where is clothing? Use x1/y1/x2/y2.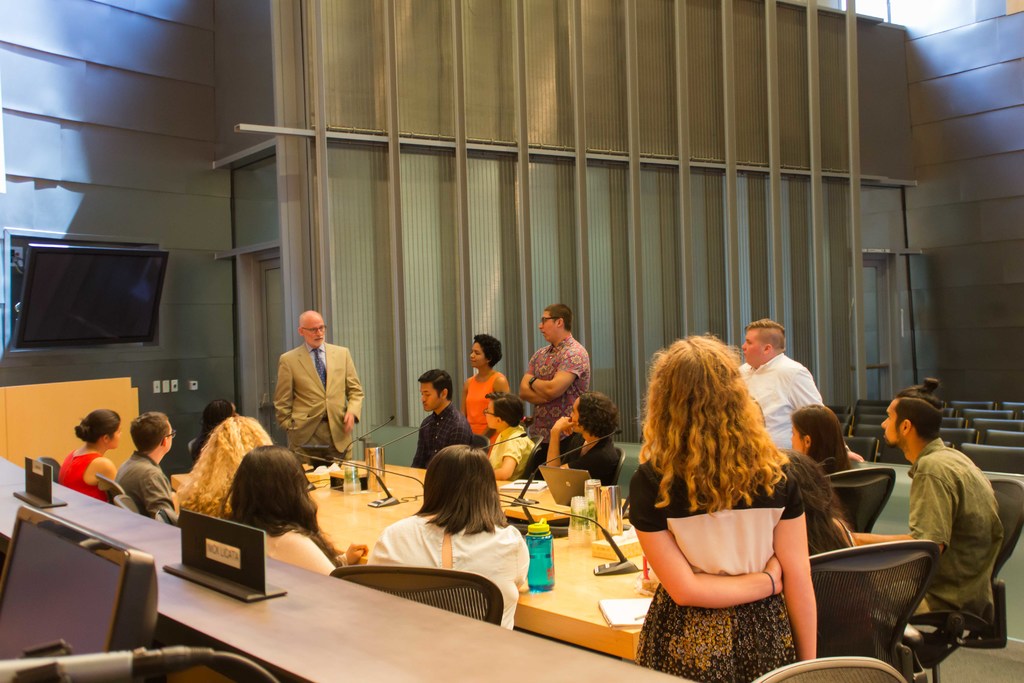
736/349/825/460.
